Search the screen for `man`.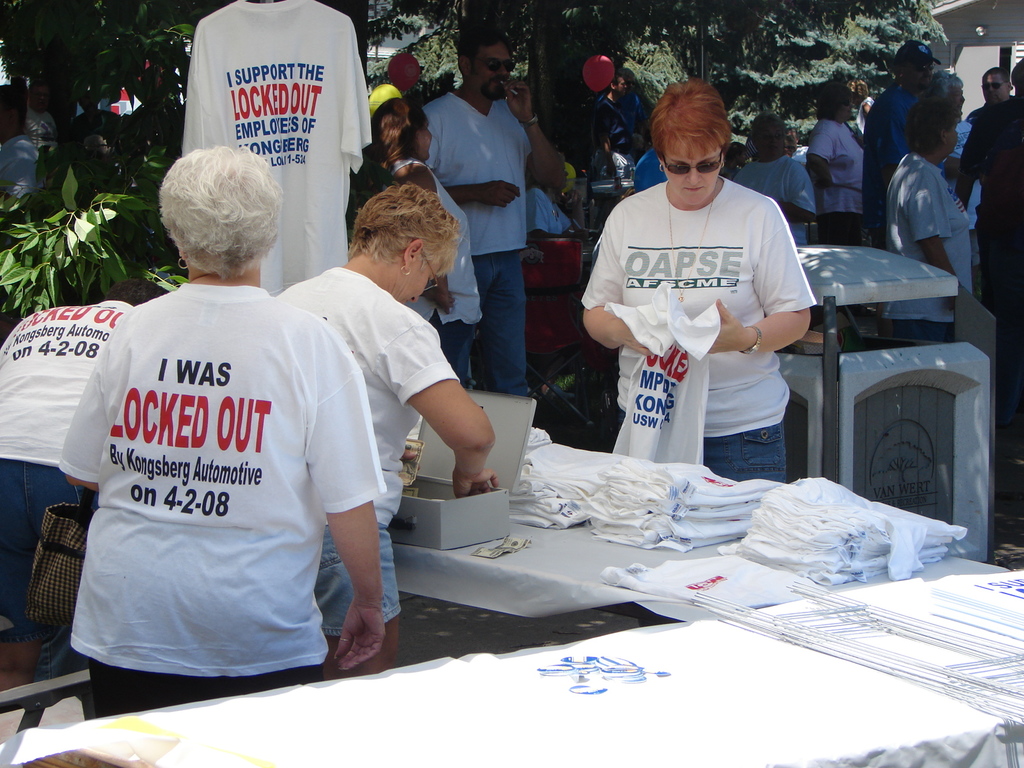
Found at box(593, 70, 627, 143).
